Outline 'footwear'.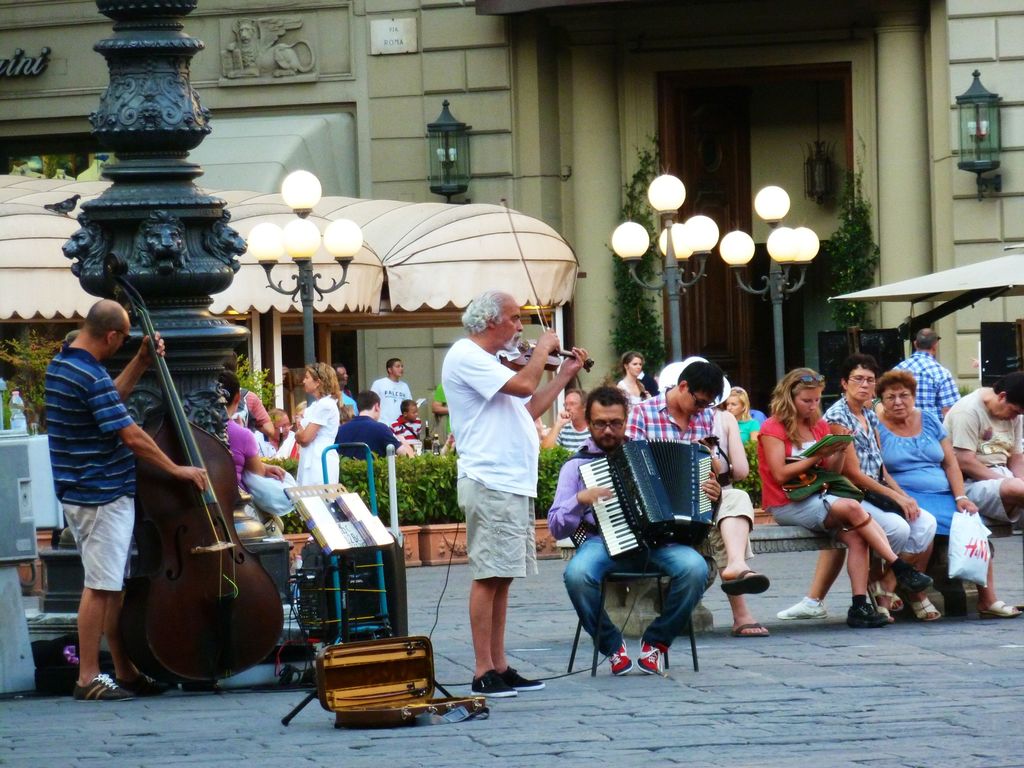
Outline: x1=500, y1=664, x2=543, y2=691.
